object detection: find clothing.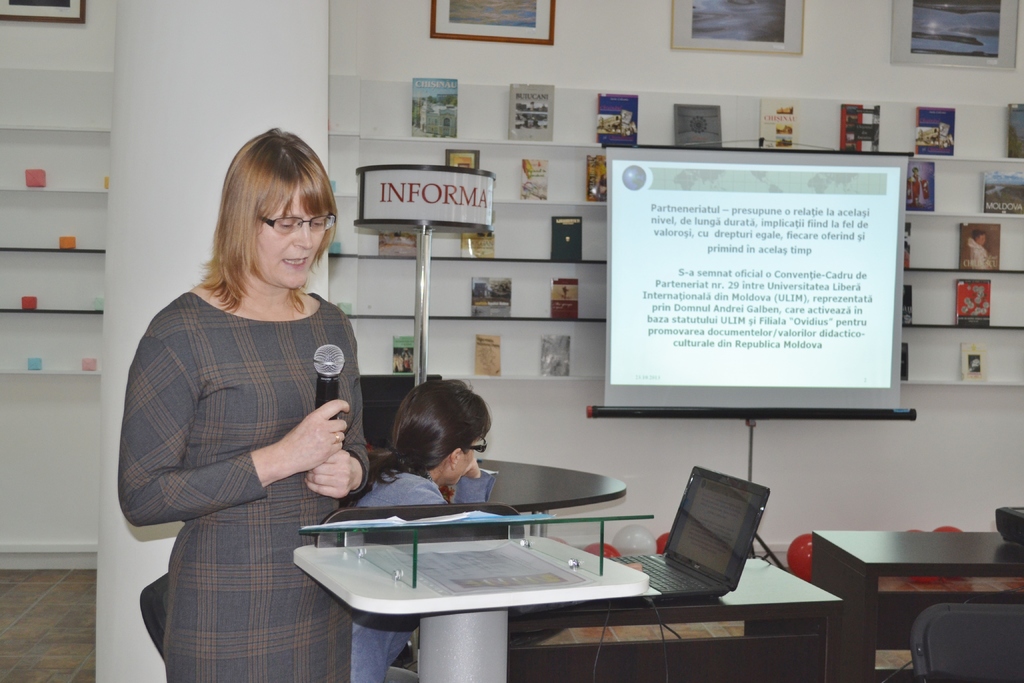
select_region(346, 456, 452, 682).
